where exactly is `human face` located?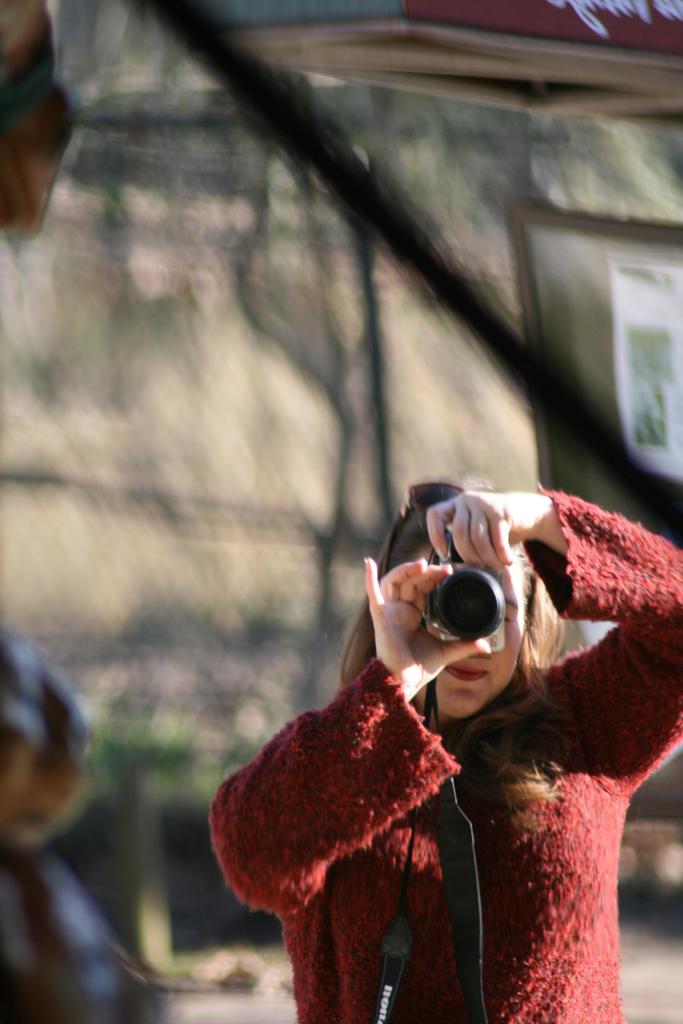
Its bounding box is box=[422, 558, 525, 711].
